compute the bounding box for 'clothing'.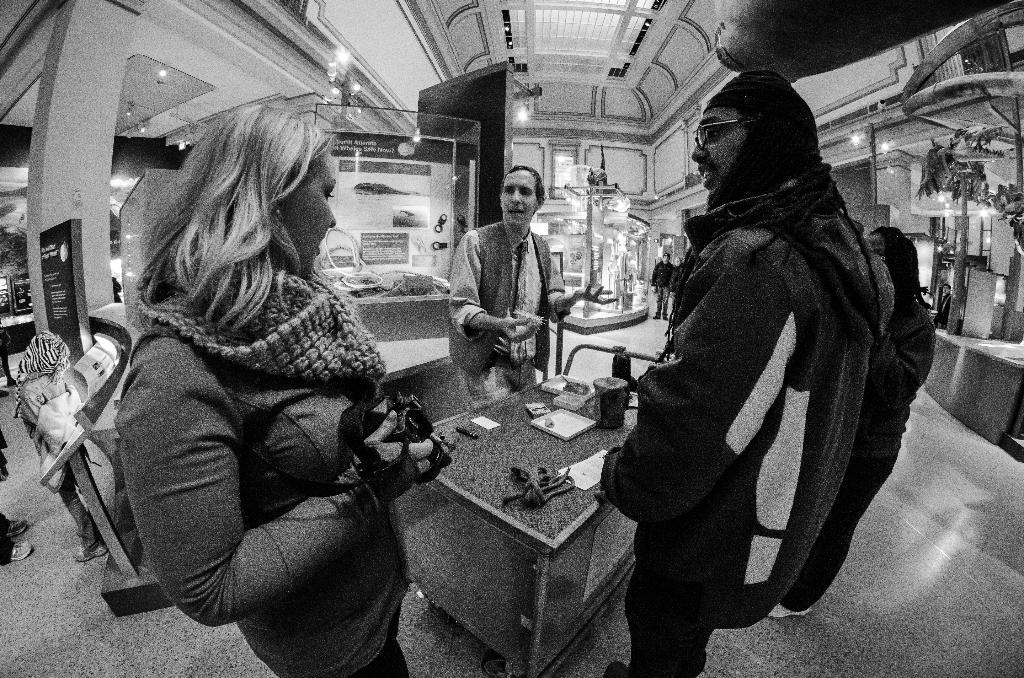
left=124, top=243, right=422, bottom=677.
